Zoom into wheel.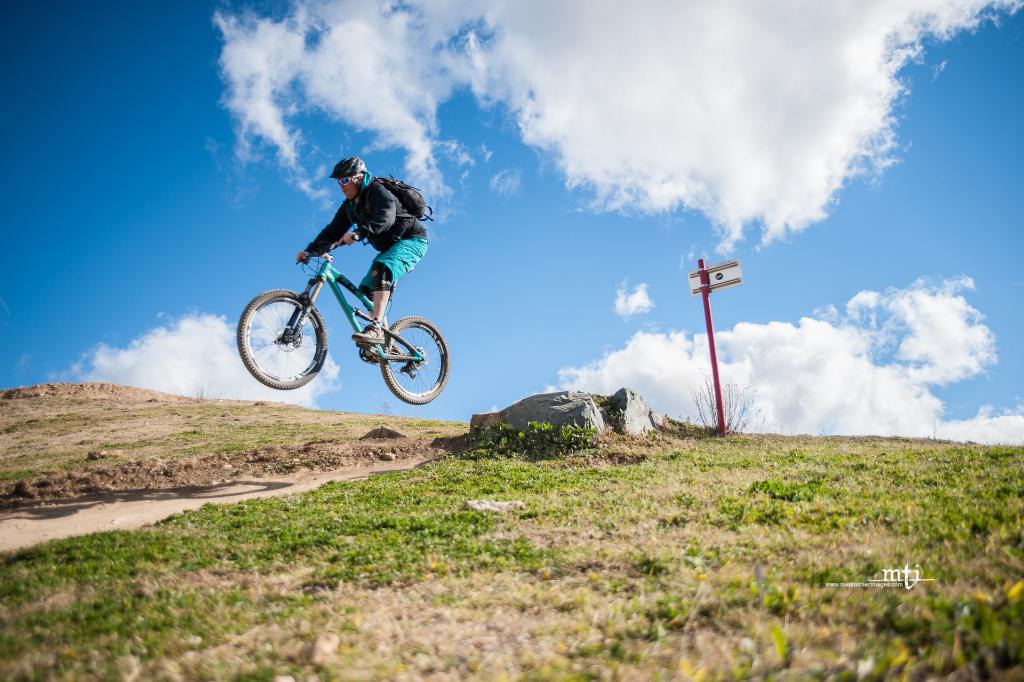
Zoom target: 237, 287, 328, 391.
